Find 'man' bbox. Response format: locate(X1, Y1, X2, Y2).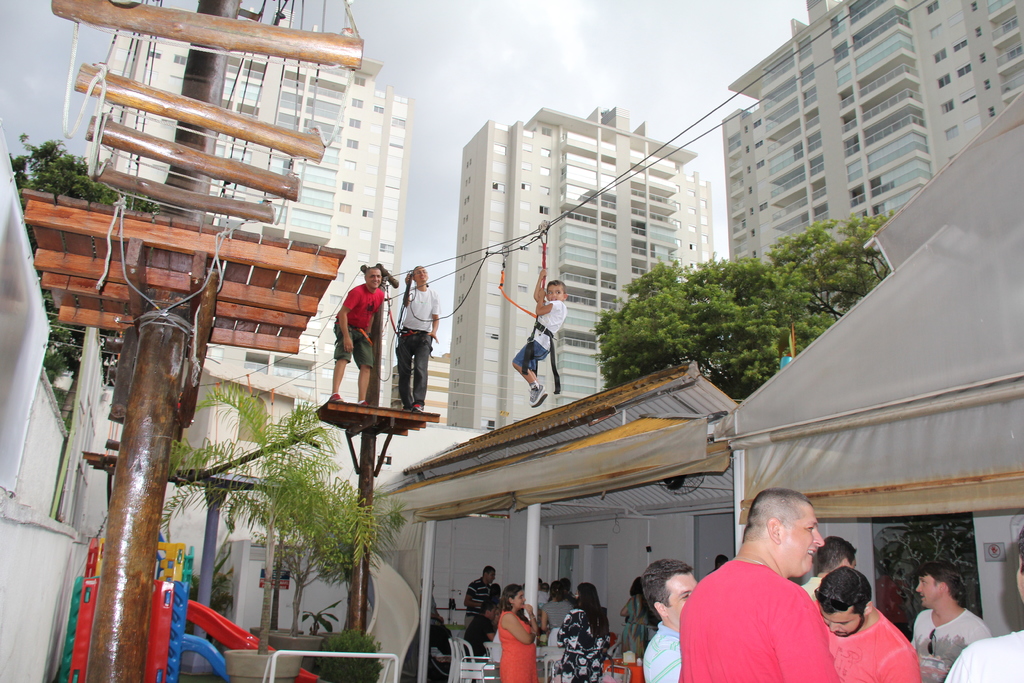
locate(636, 561, 701, 682).
